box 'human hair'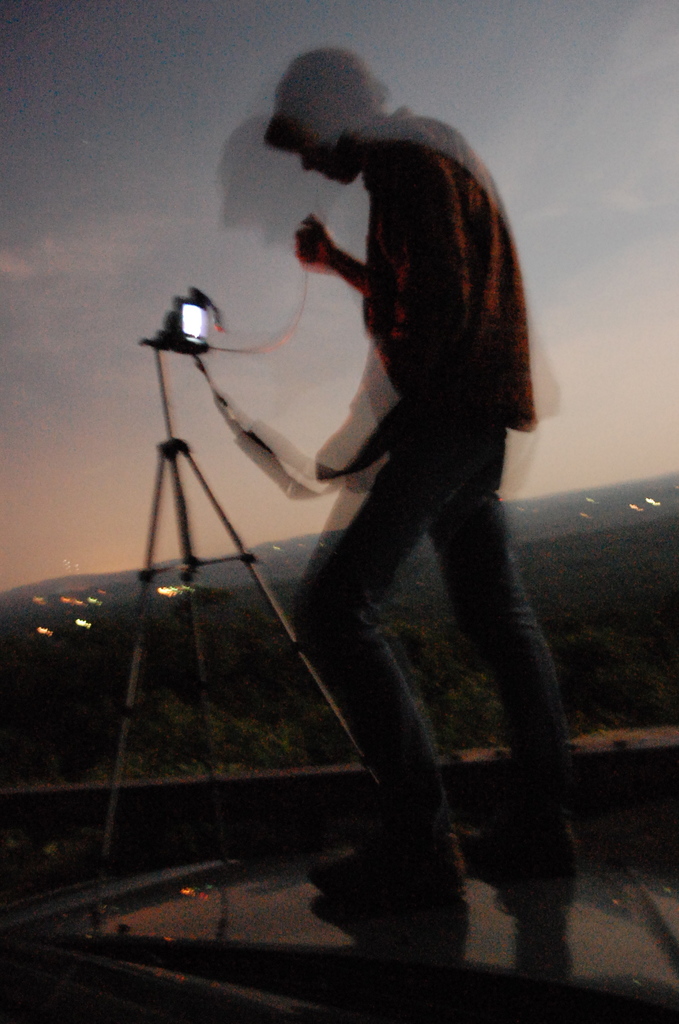
268,44,398,173
